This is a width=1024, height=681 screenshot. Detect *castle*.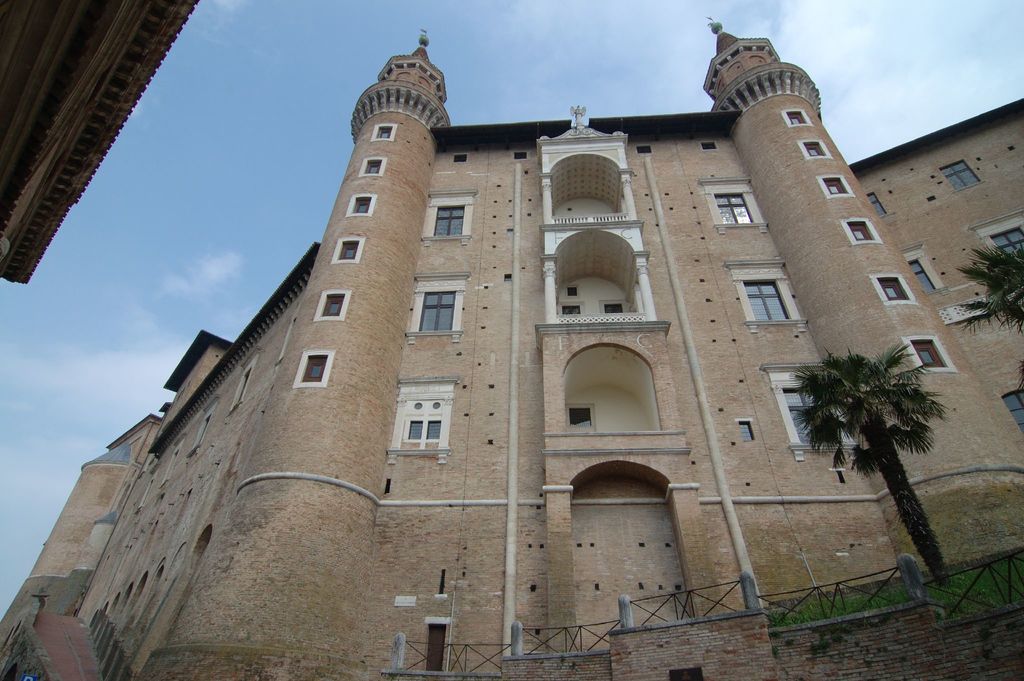
box(0, 12, 1023, 680).
